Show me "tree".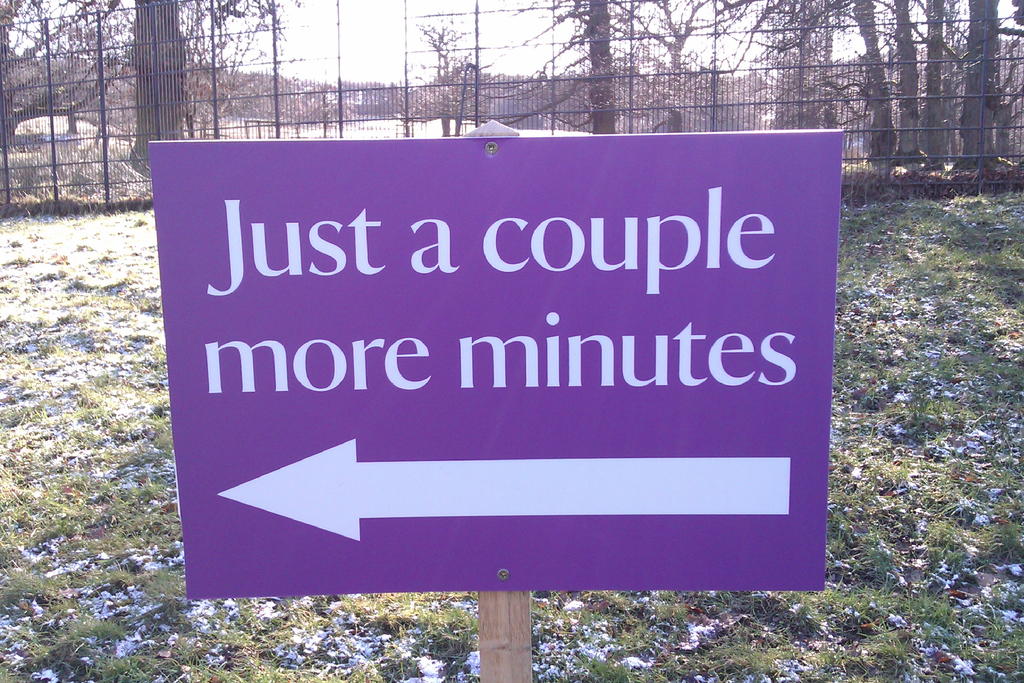
"tree" is here: 915:0:950:160.
